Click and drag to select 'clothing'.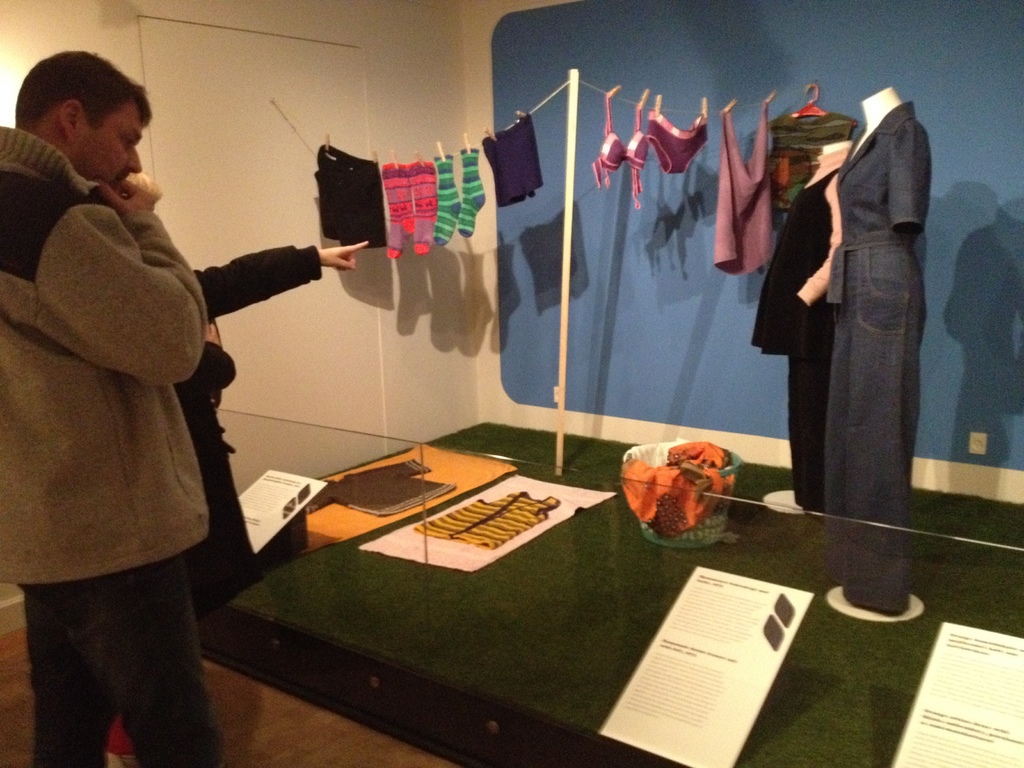
Selection: <box>749,164,840,511</box>.
